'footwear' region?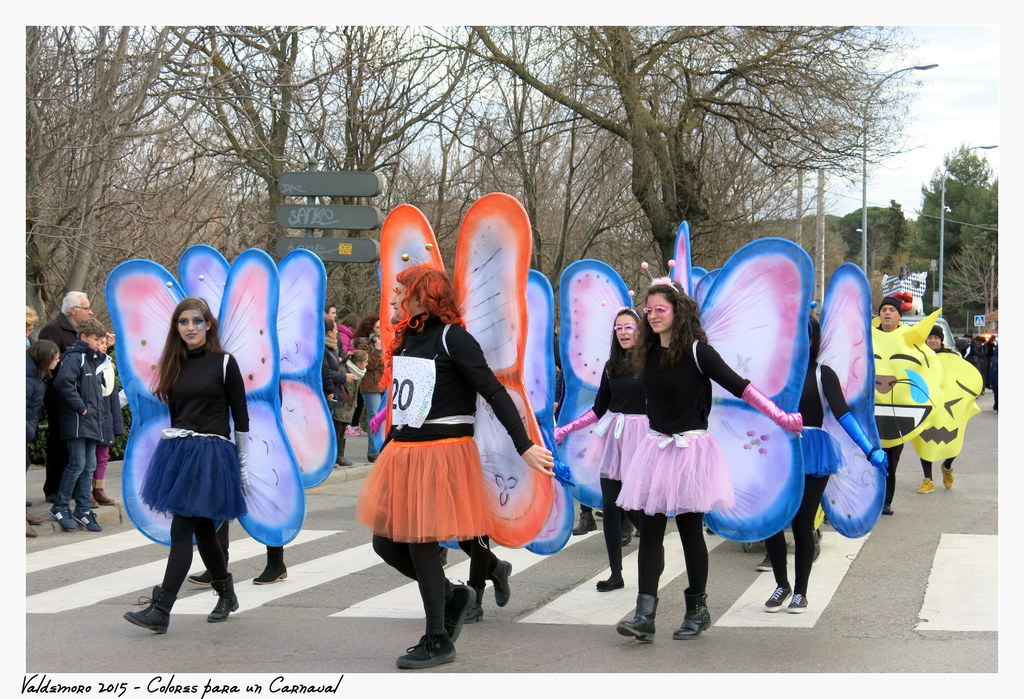
{"x1": 885, "y1": 505, "x2": 893, "y2": 514}
